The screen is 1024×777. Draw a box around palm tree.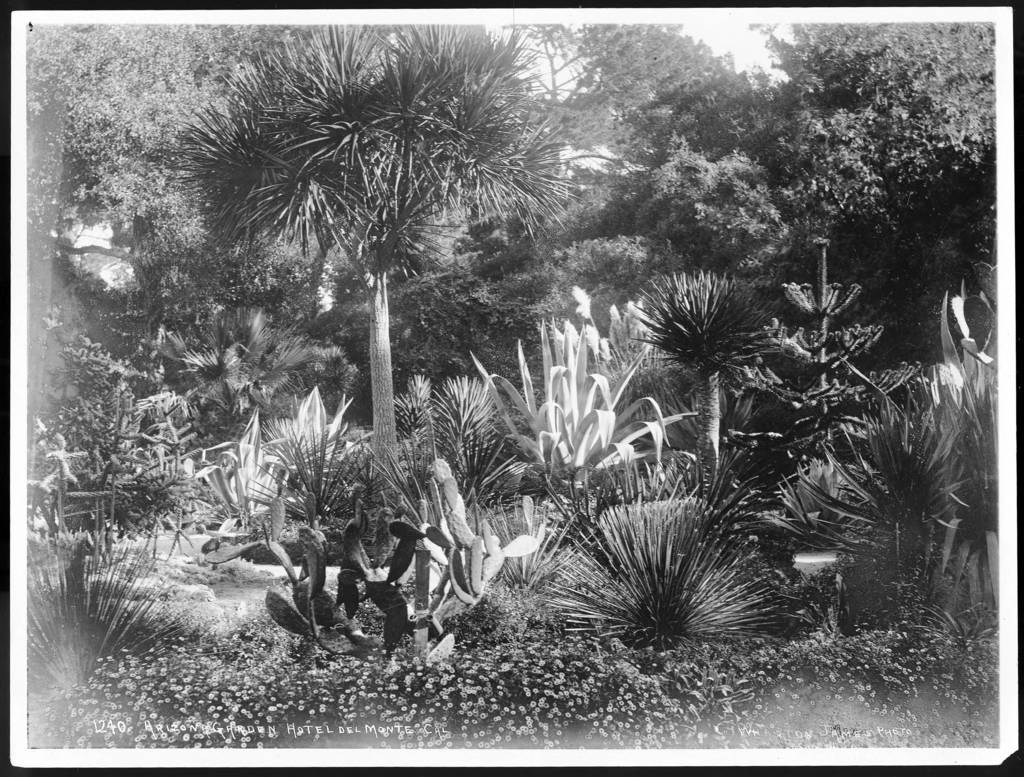
{"left": 145, "top": 24, "right": 568, "bottom": 468}.
